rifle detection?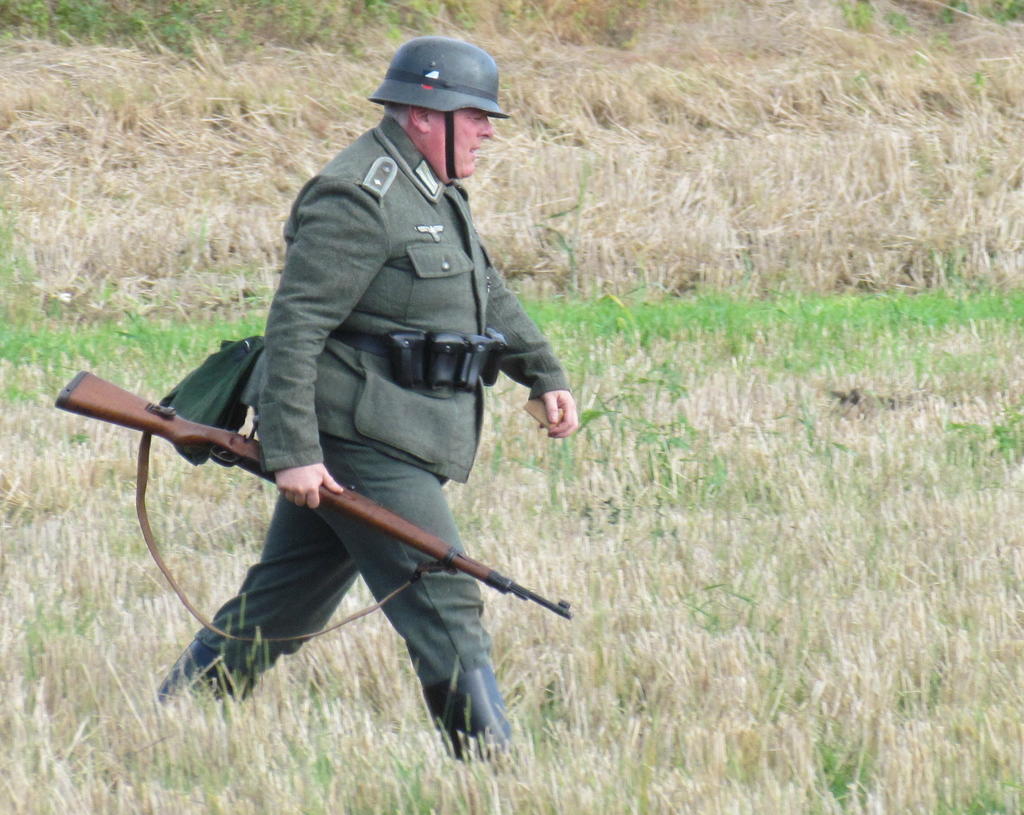
box=[102, 333, 585, 682]
